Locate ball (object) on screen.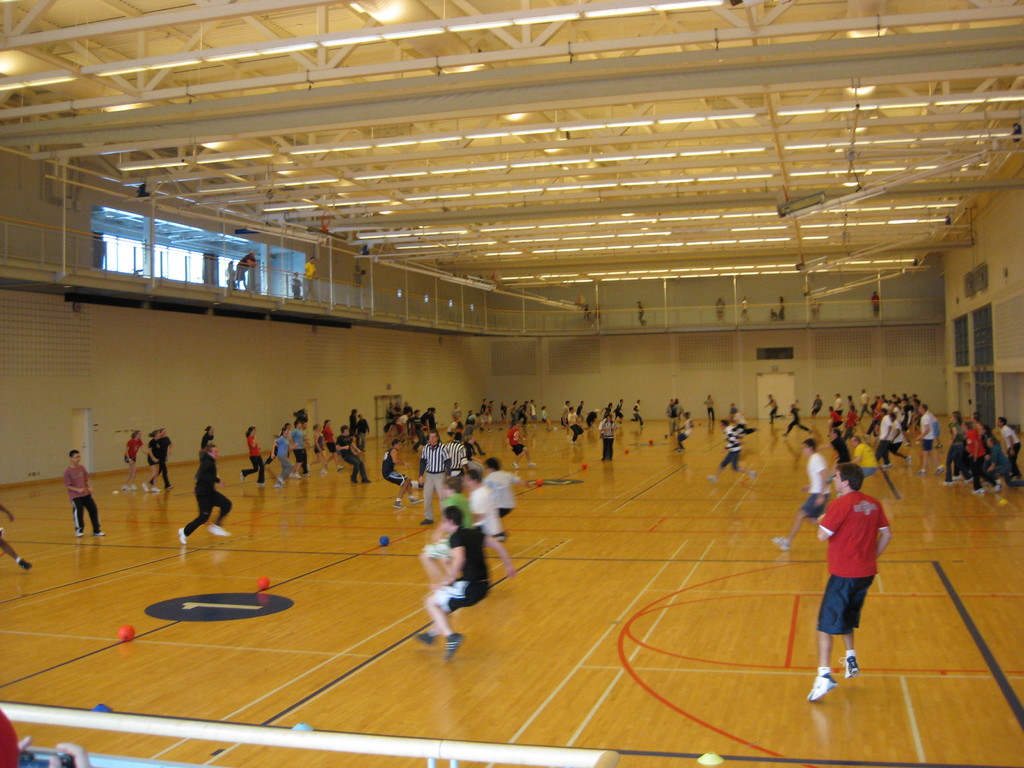
On screen at {"x1": 258, "y1": 575, "x2": 268, "y2": 588}.
